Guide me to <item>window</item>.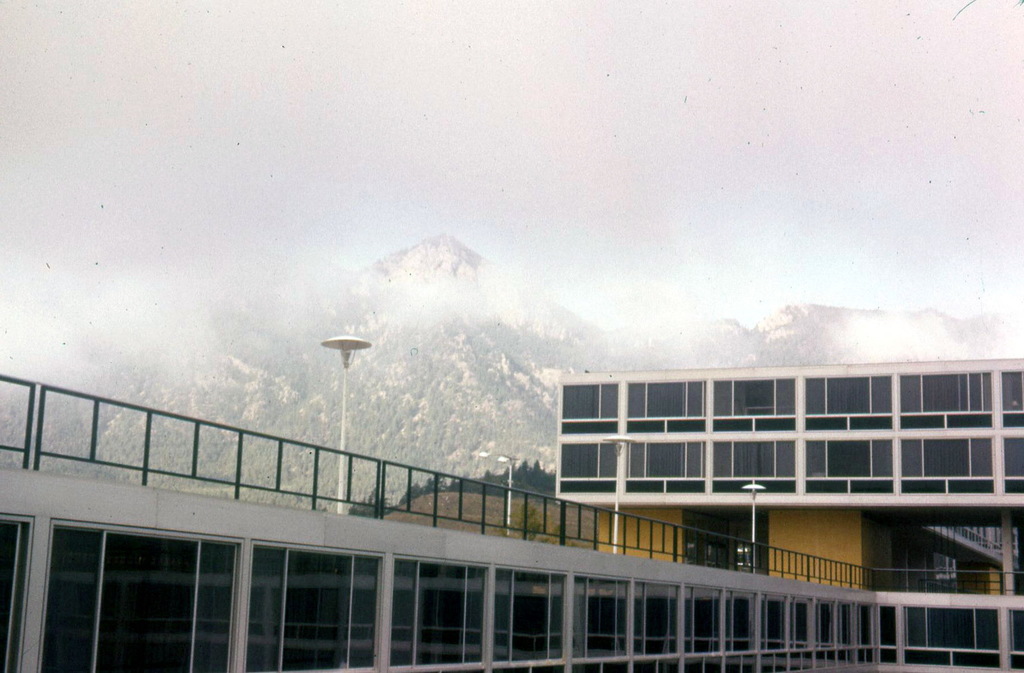
Guidance: detection(1006, 613, 1023, 670).
